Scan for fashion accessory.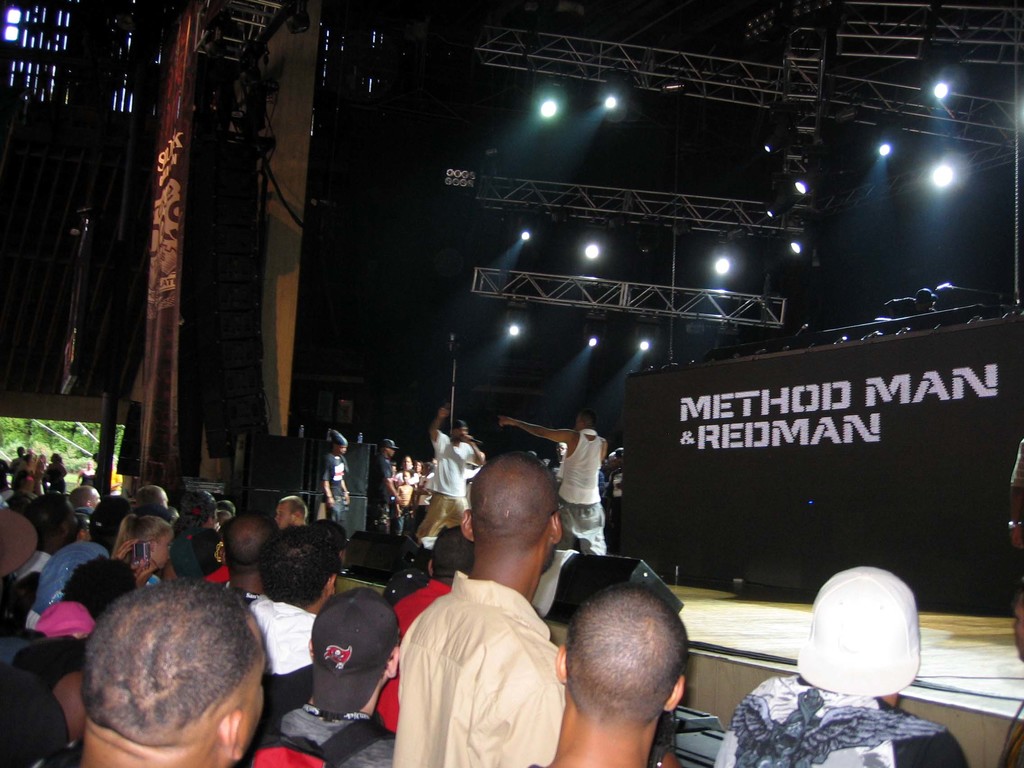
Scan result: (309,586,401,713).
